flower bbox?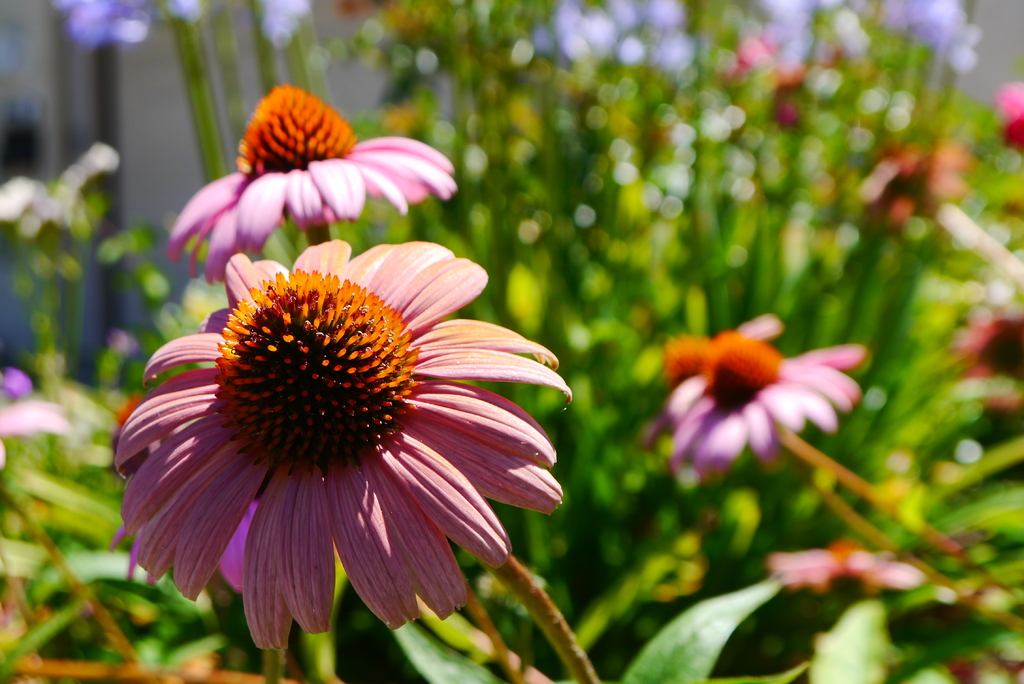
detection(650, 303, 778, 462)
